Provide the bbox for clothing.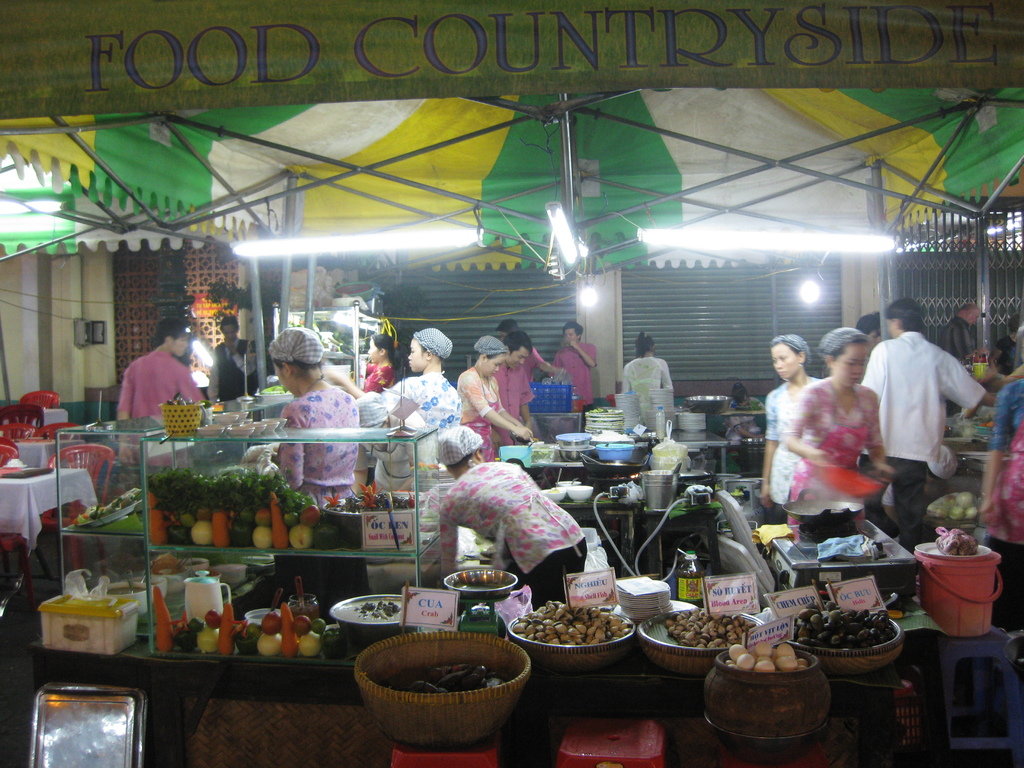
pyautogui.locateOnScreen(435, 463, 587, 609).
